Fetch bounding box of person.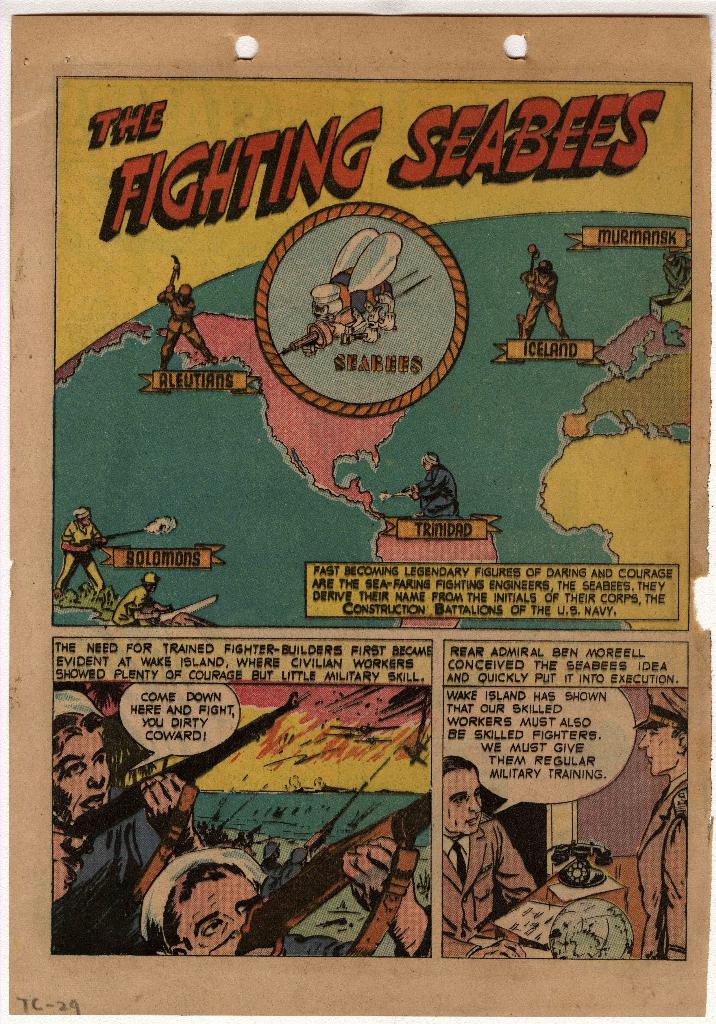
Bbox: bbox(114, 572, 170, 634).
